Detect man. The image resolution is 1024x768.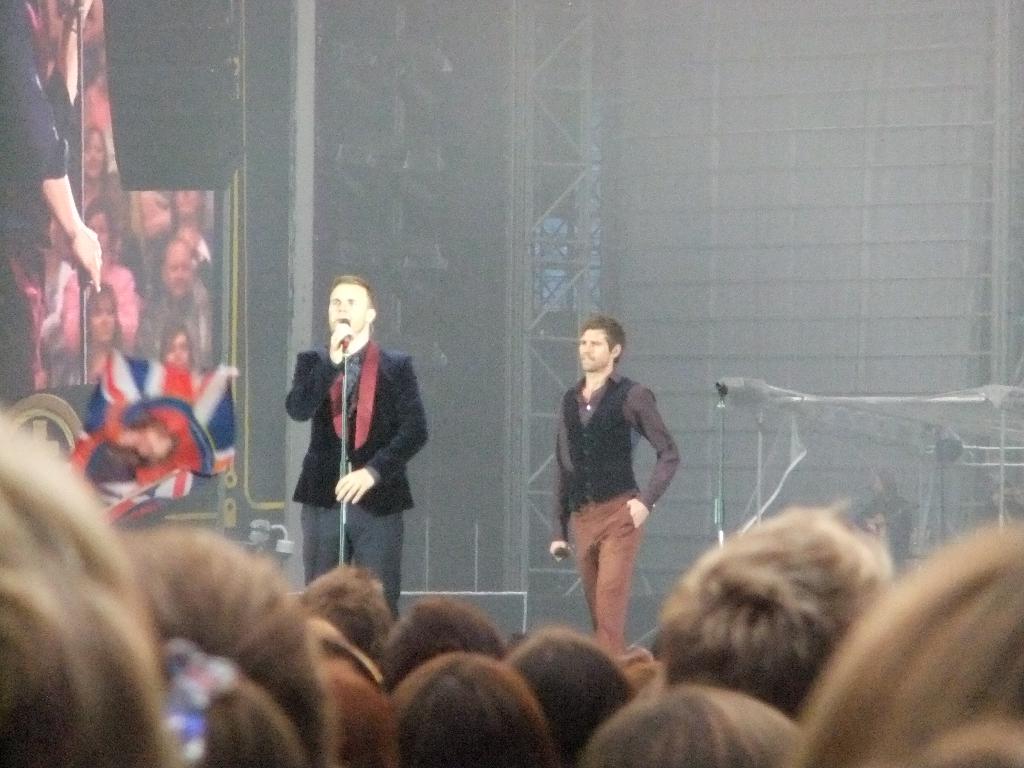
l=152, t=240, r=217, b=368.
